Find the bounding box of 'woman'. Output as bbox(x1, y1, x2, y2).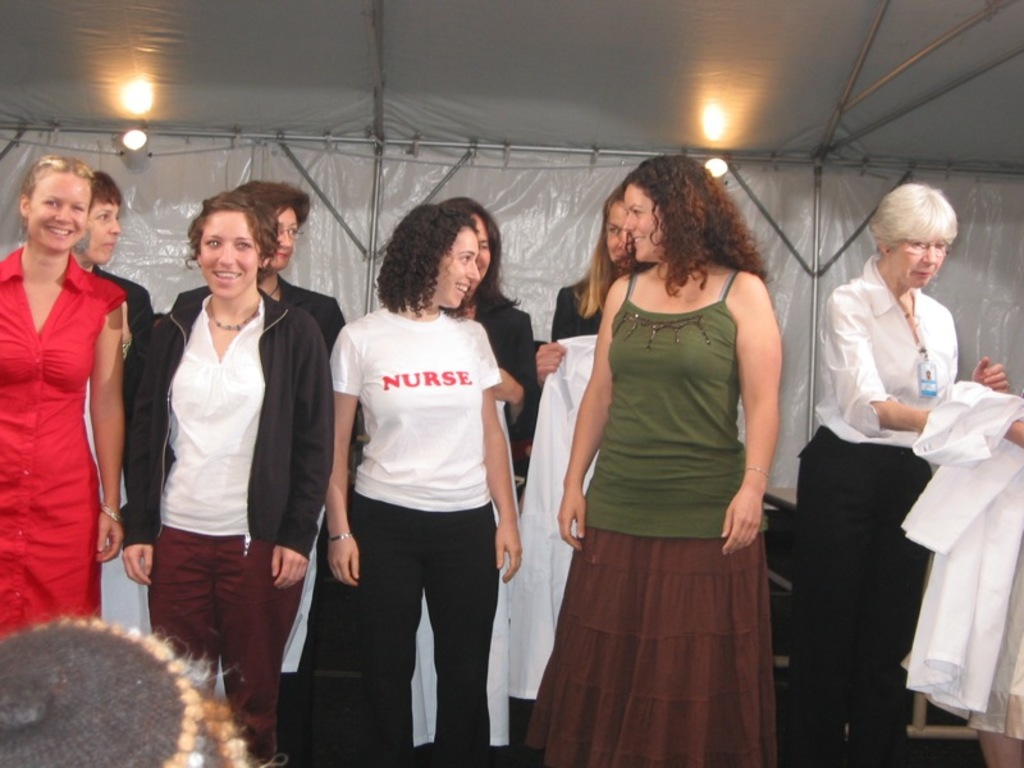
bbox(334, 204, 527, 763).
